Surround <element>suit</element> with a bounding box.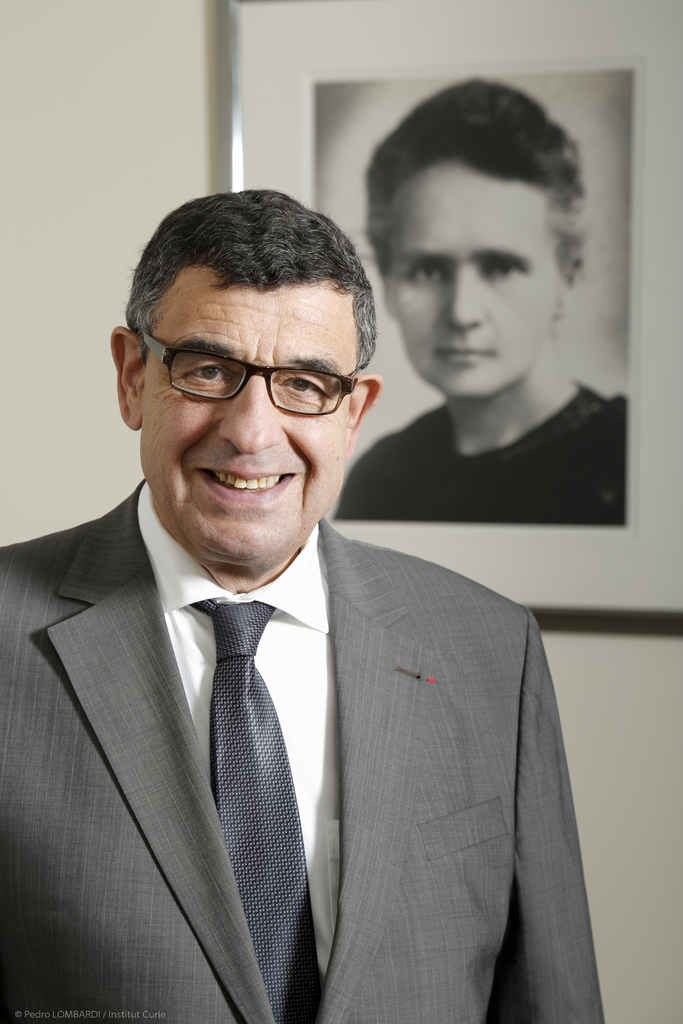
detection(35, 307, 587, 1023).
